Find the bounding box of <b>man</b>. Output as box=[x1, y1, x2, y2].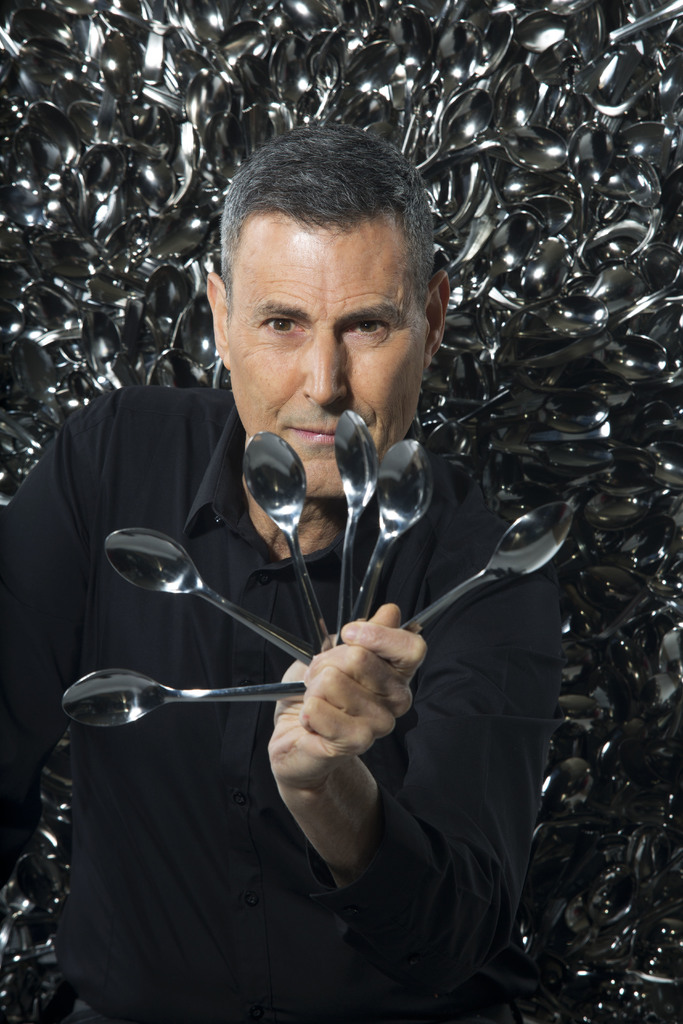
box=[58, 138, 572, 1023].
